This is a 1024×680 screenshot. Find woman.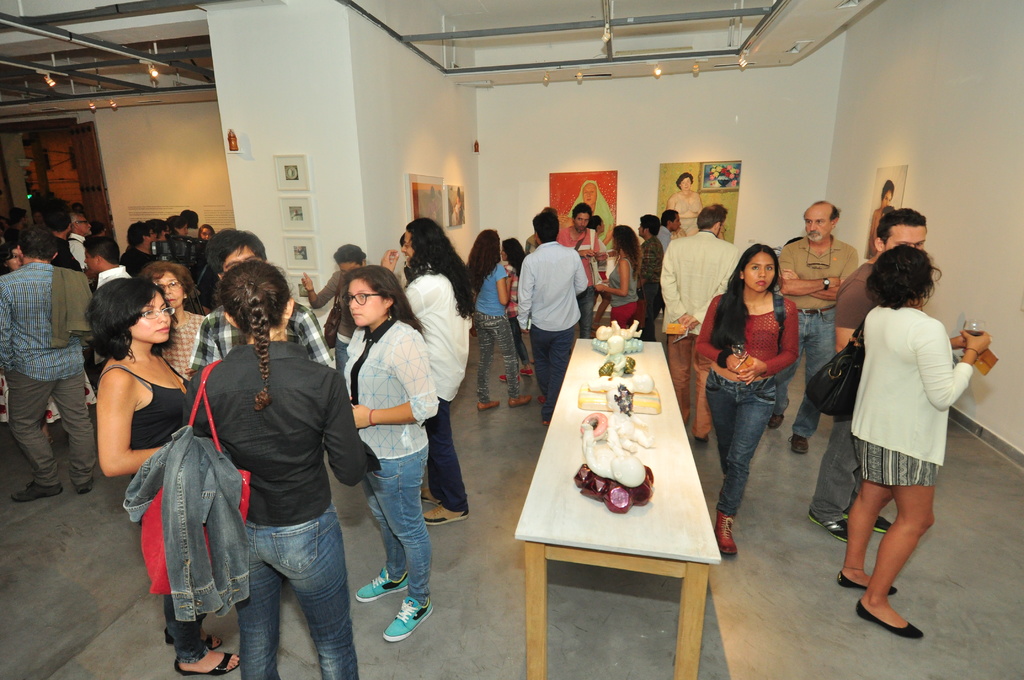
Bounding box: 299, 245, 371, 371.
